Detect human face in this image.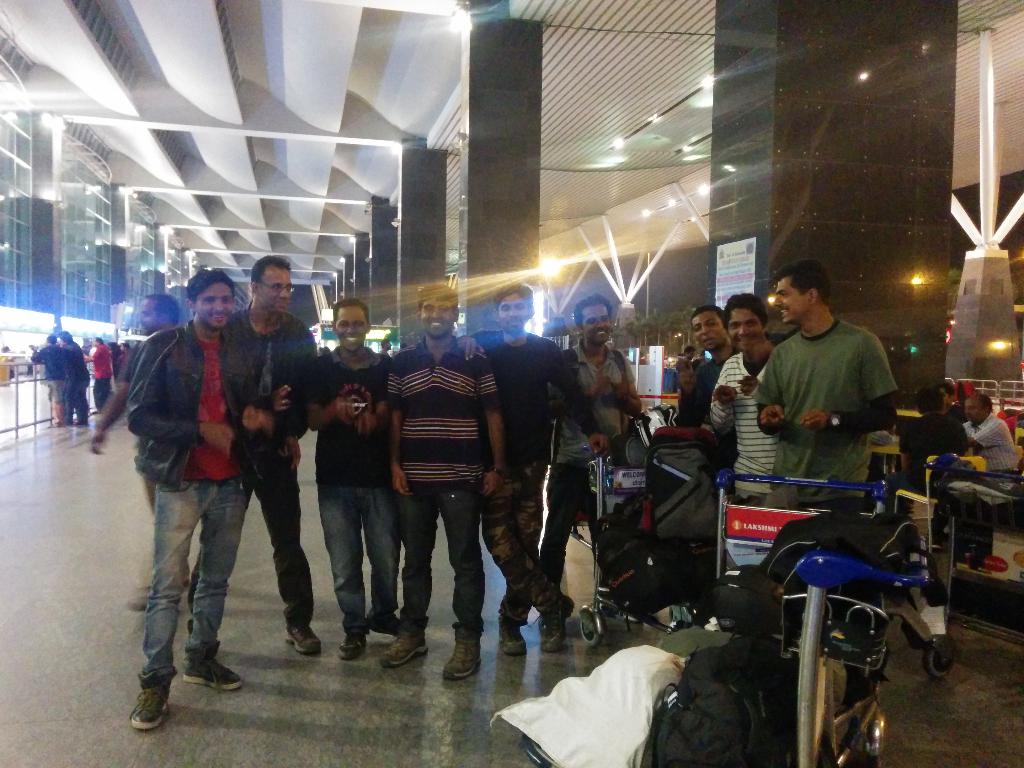
Detection: [335,306,367,349].
